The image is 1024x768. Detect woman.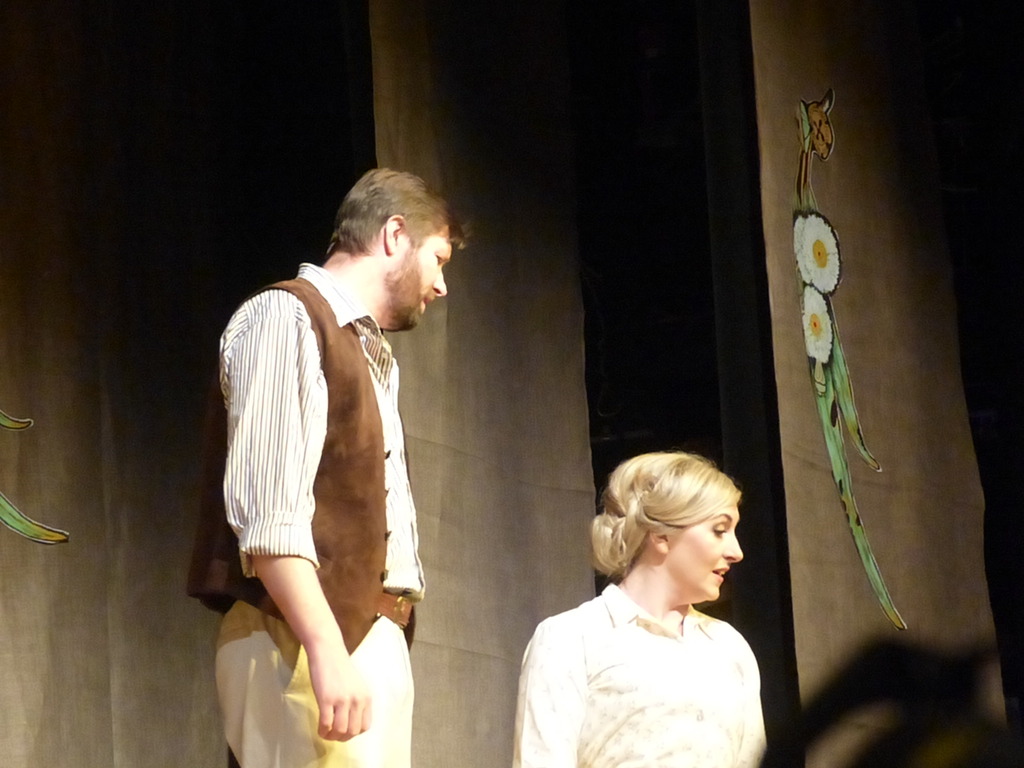
Detection: crop(504, 447, 768, 767).
